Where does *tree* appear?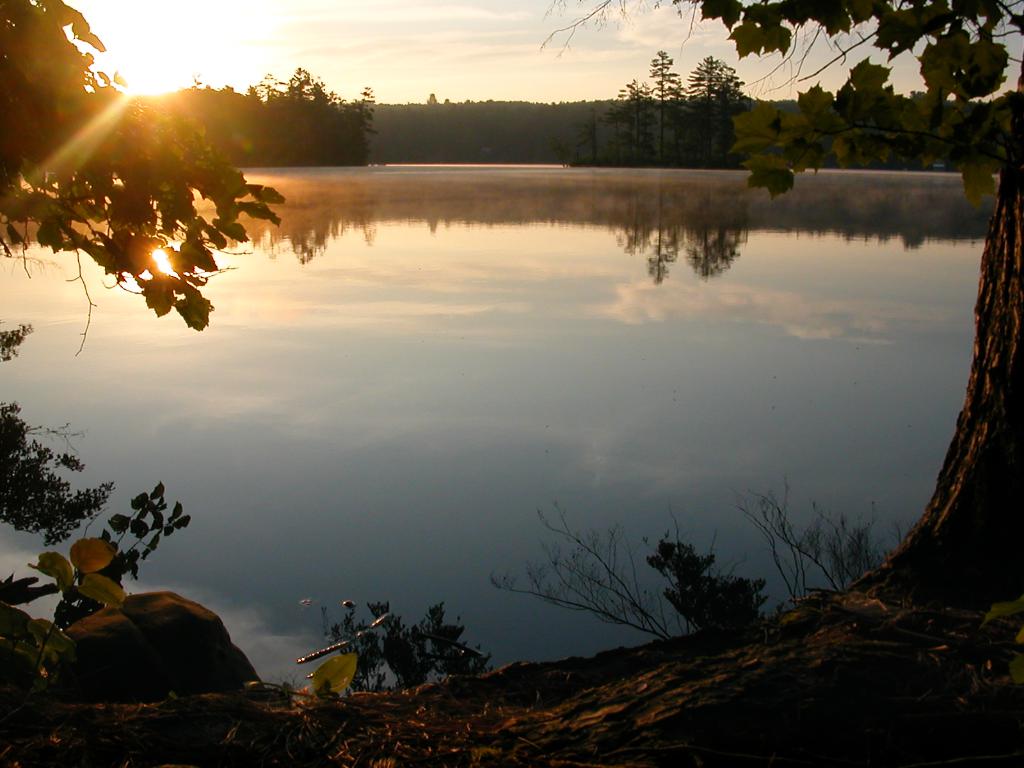
Appears at {"x1": 584, "y1": 109, "x2": 609, "y2": 170}.
